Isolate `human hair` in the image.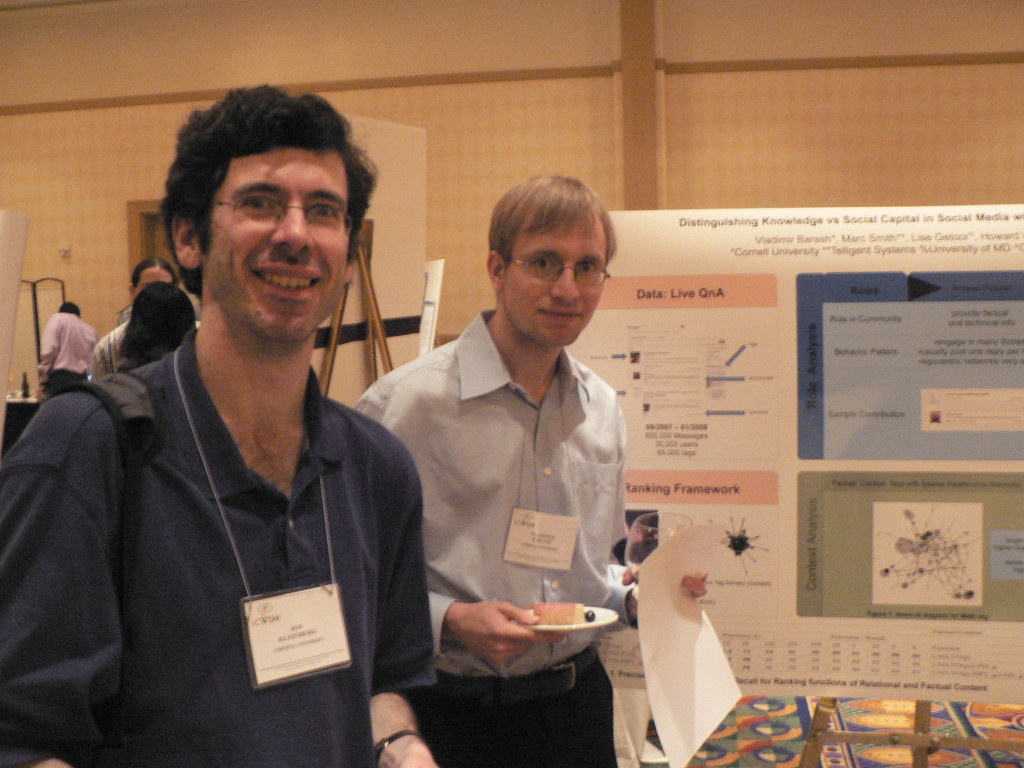
Isolated region: 490:172:619:279.
